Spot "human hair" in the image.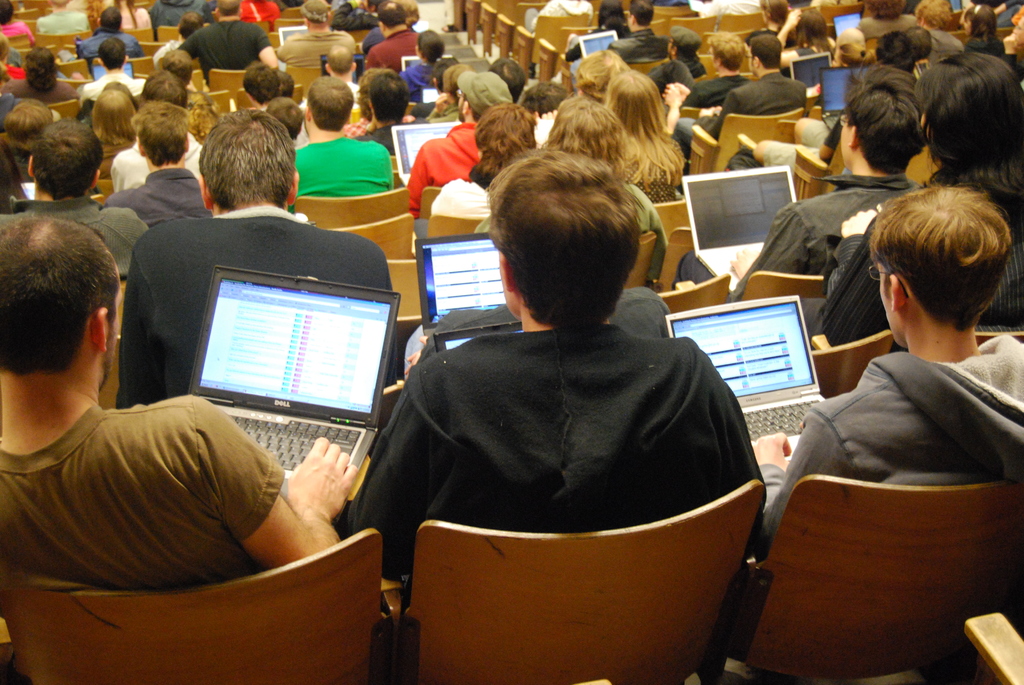
"human hair" found at [180,116,275,207].
